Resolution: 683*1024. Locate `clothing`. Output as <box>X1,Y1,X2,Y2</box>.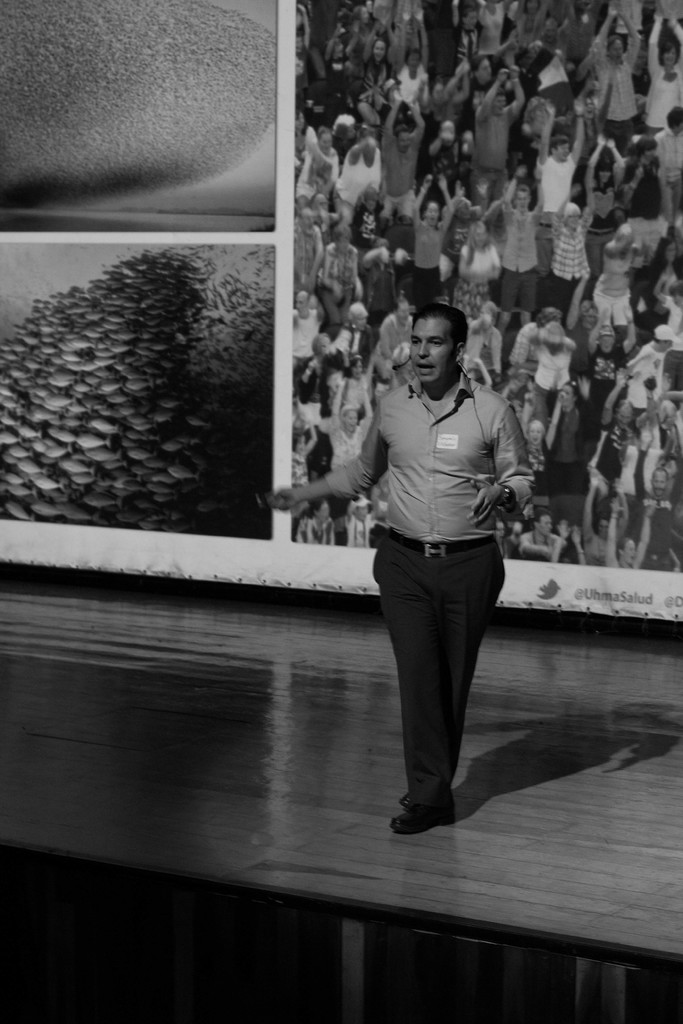
<box>348,303,532,794</box>.
